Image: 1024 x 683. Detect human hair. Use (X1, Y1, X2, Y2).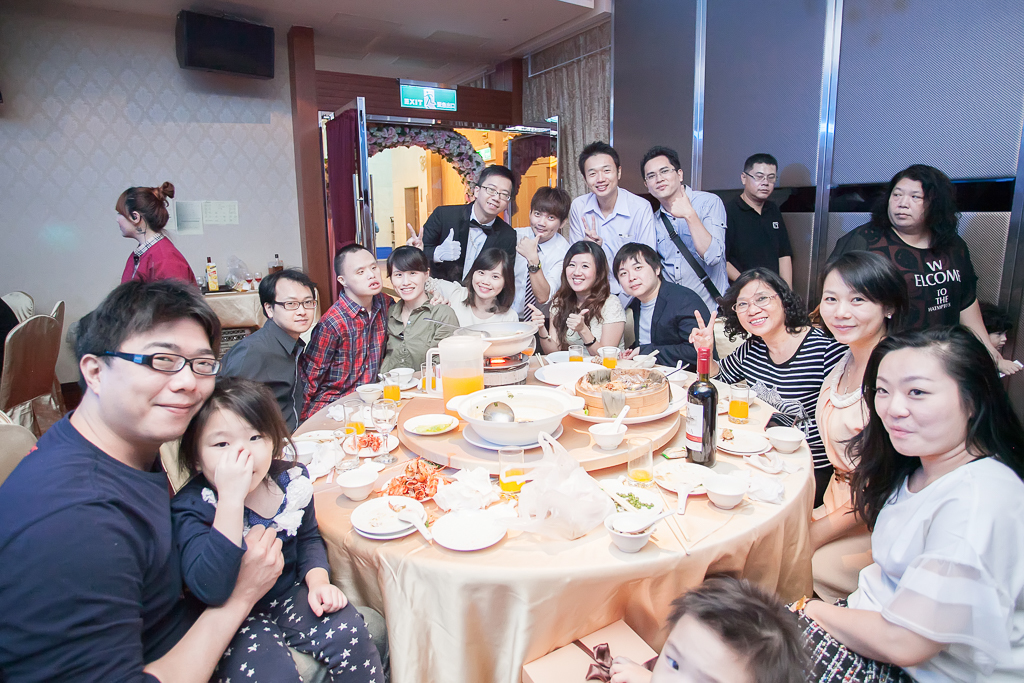
(613, 240, 664, 287).
